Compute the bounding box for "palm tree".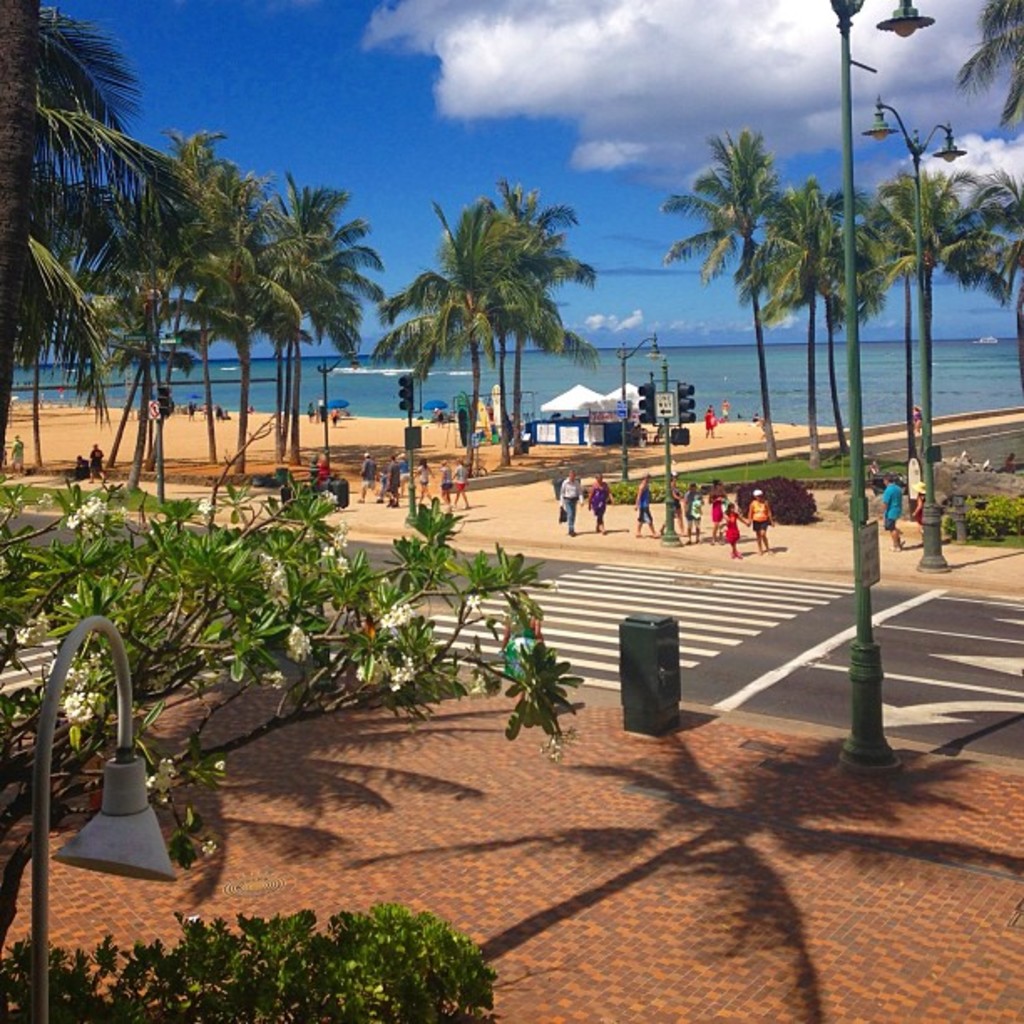
<region>0, 0, 38, 474</region>.
